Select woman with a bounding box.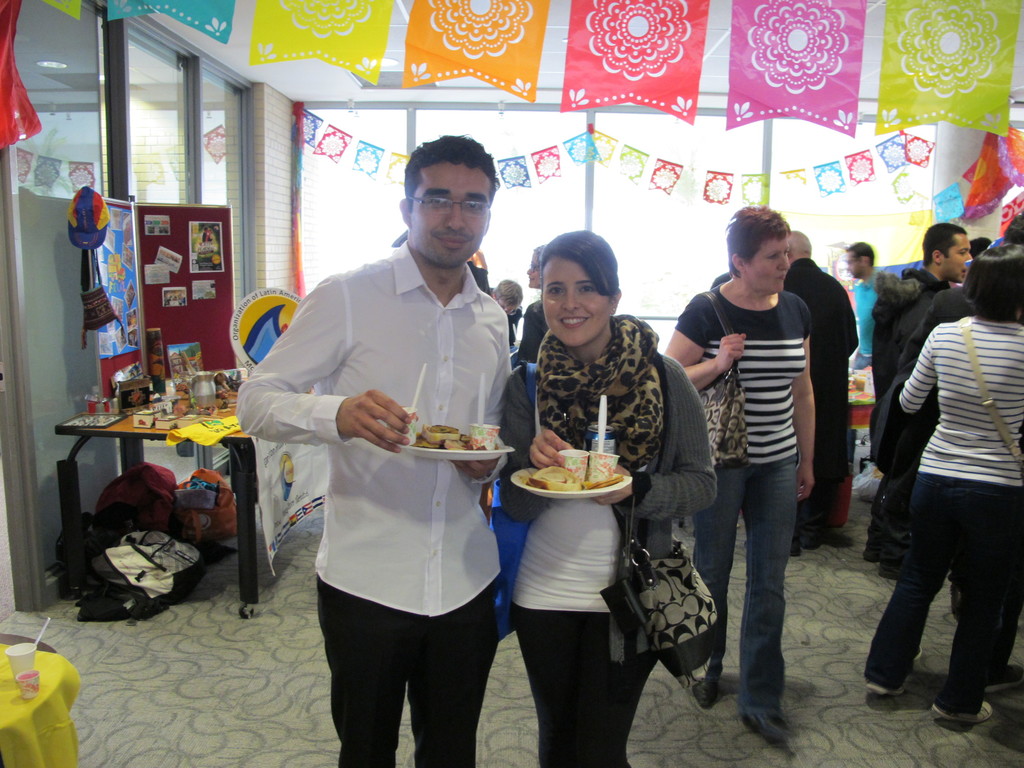
<box>493,232,718,767</box>.
